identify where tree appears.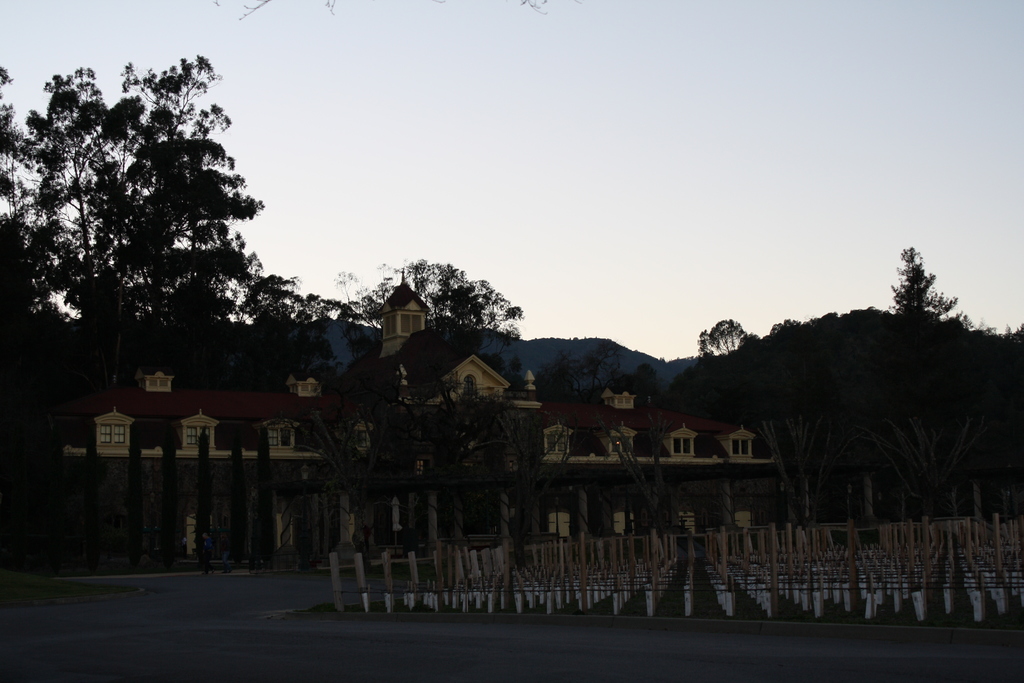
Appears at {"x1": 345, "y1": 259, "x2": 531, "y2": 378}.
